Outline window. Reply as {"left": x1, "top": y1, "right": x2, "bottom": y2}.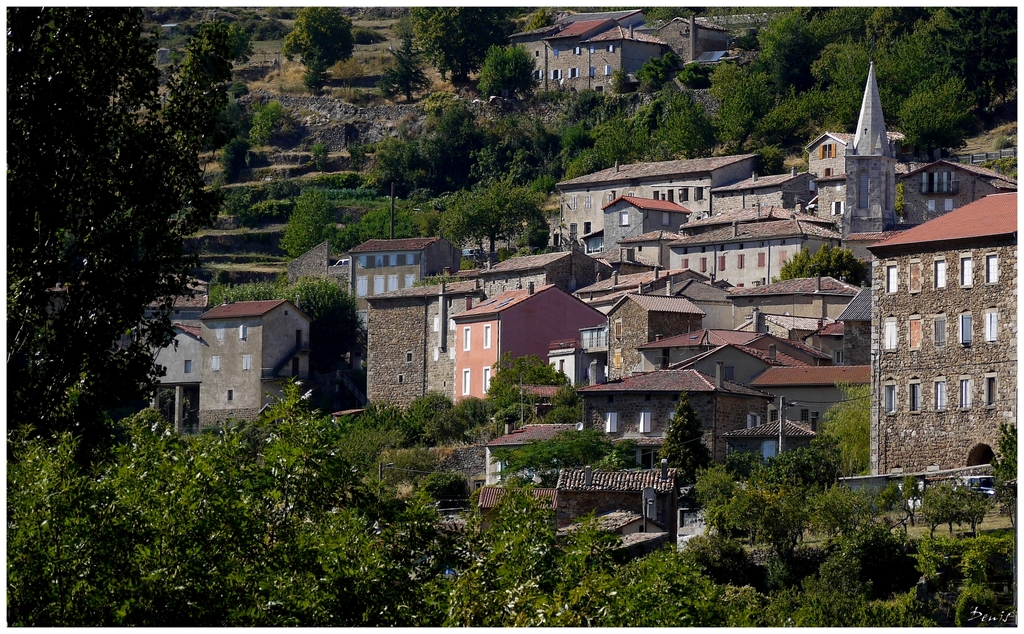
{"left": 769, "top": 410, "right": 778, "bottom": 425}.
